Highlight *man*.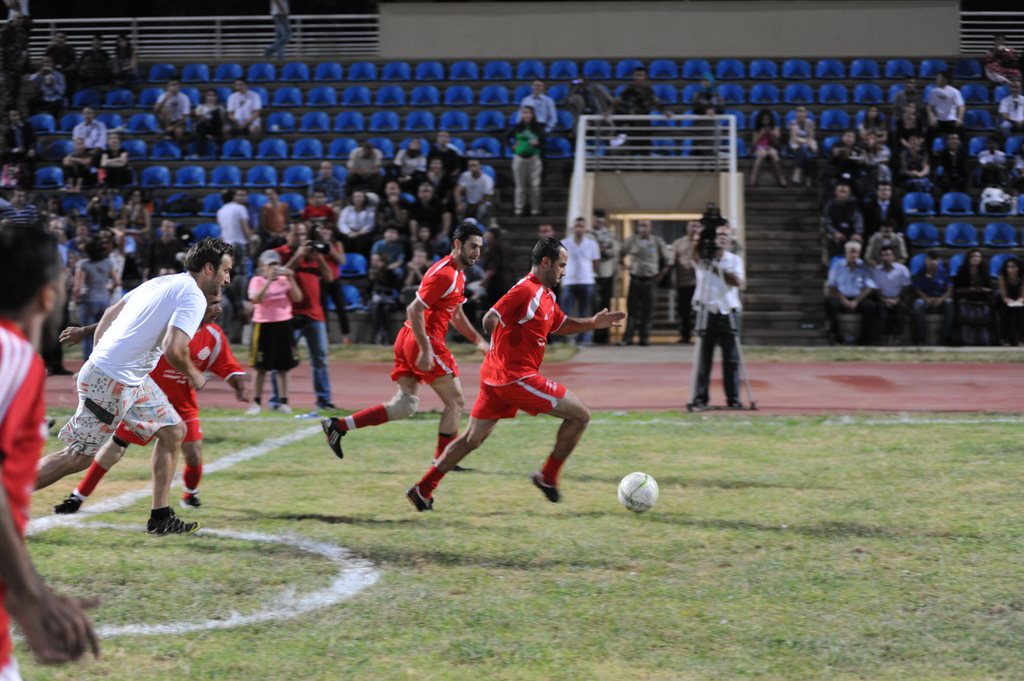
Highlighted region: <bbox>430, 127, 460, 191</bbox>.
